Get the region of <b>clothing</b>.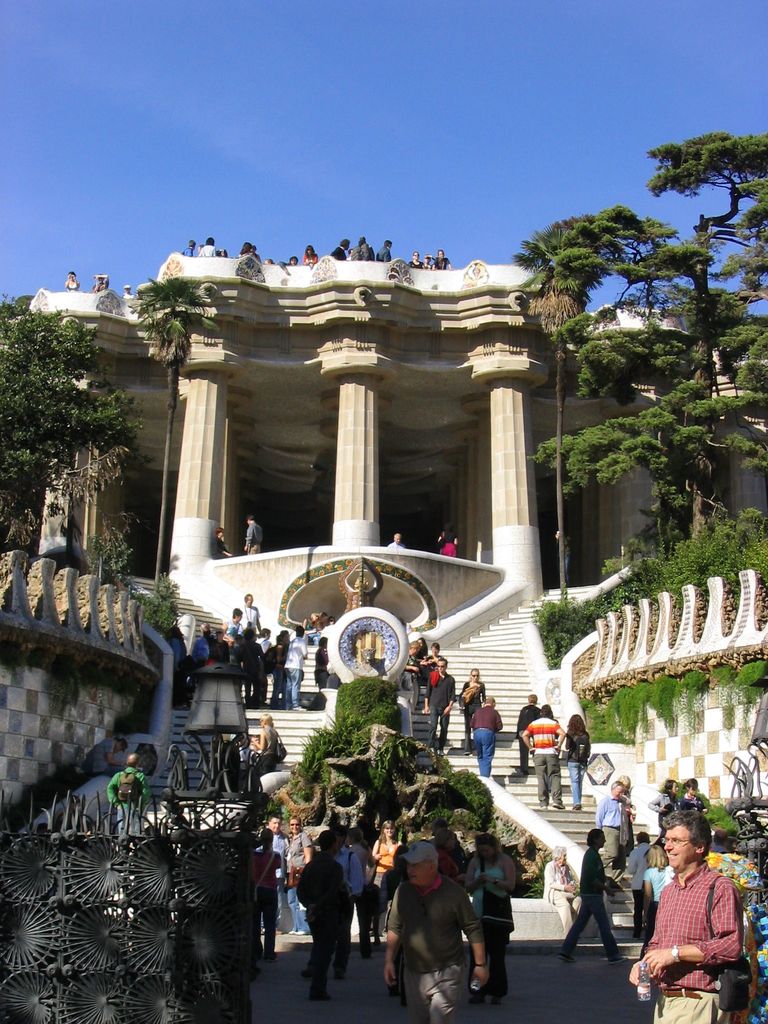
212 536 226 557.
